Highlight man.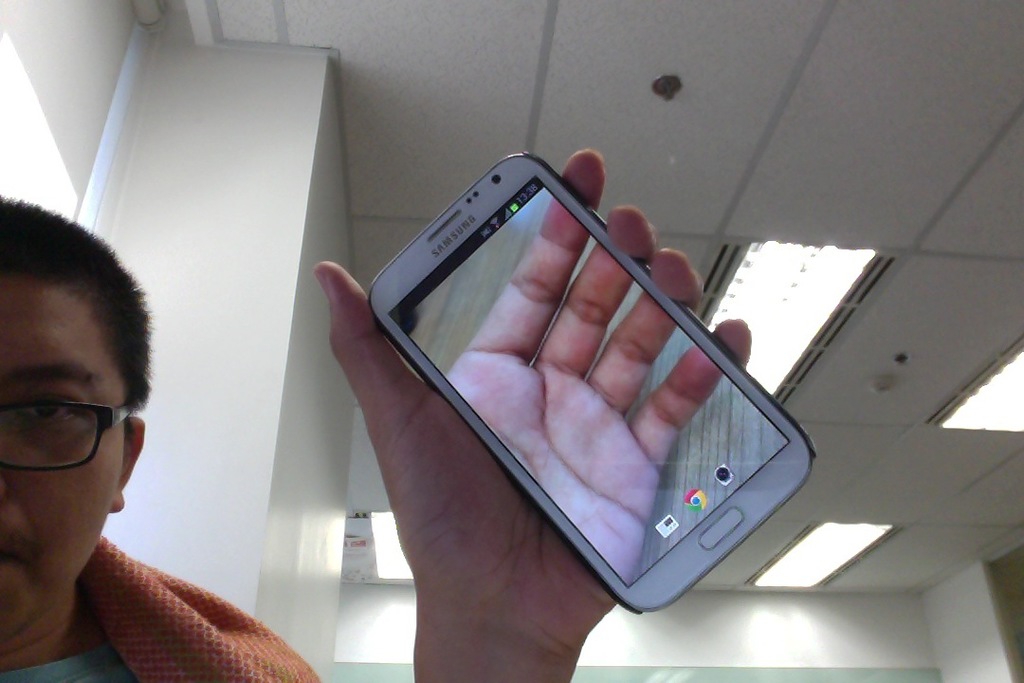
Highlighted region: locate(0, 145, 753, 682).
